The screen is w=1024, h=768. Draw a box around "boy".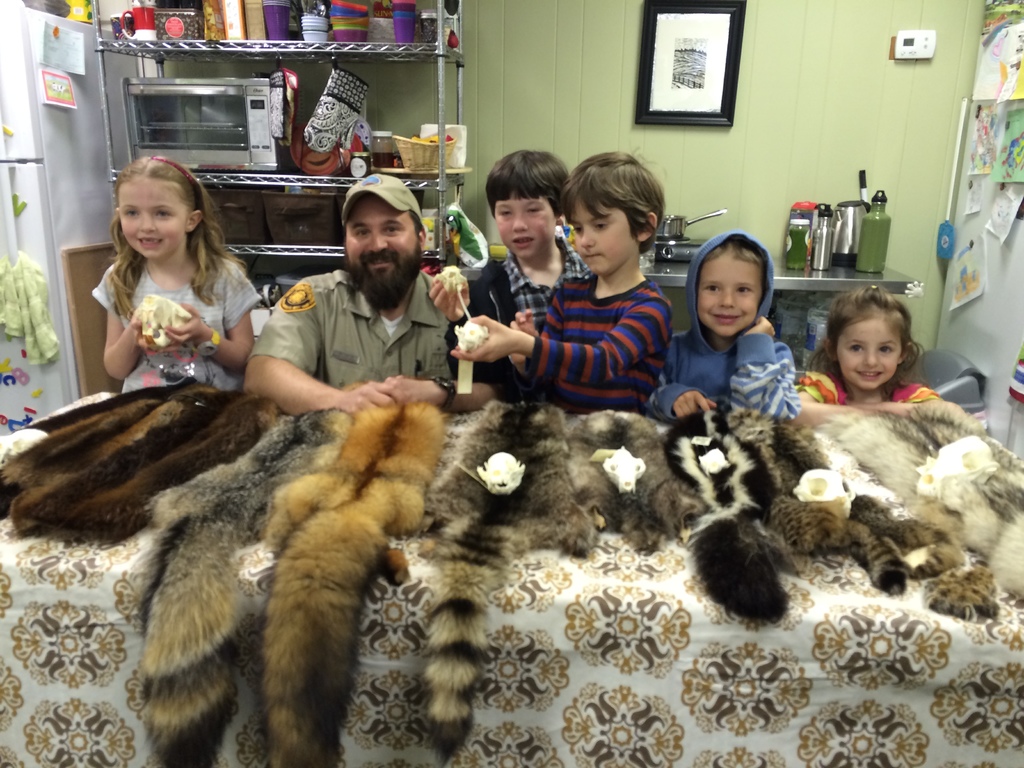
<bbox>451, 152, 671, 413</bbox>.
